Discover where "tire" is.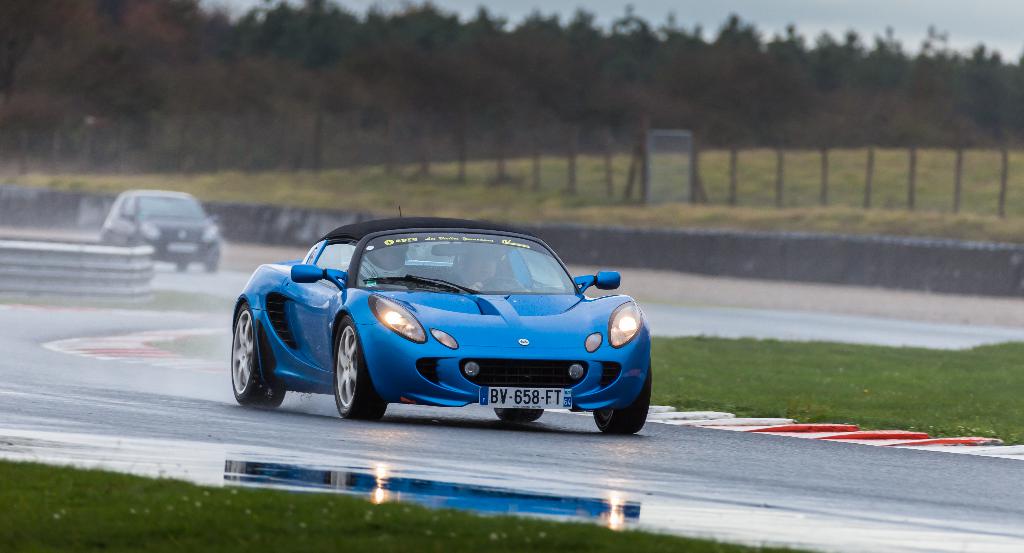
Discovered at bbox(321, 318, 372, 426).
